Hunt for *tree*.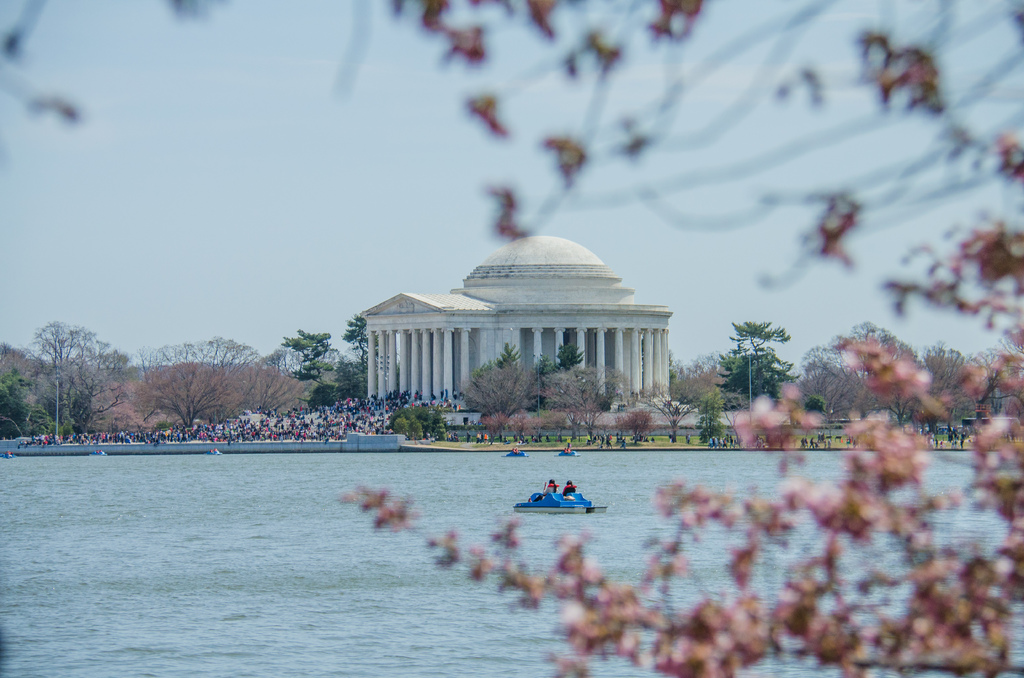
Hunted down at {"left": 466, "top": 334, "right": 584, "bottom": 411}.
